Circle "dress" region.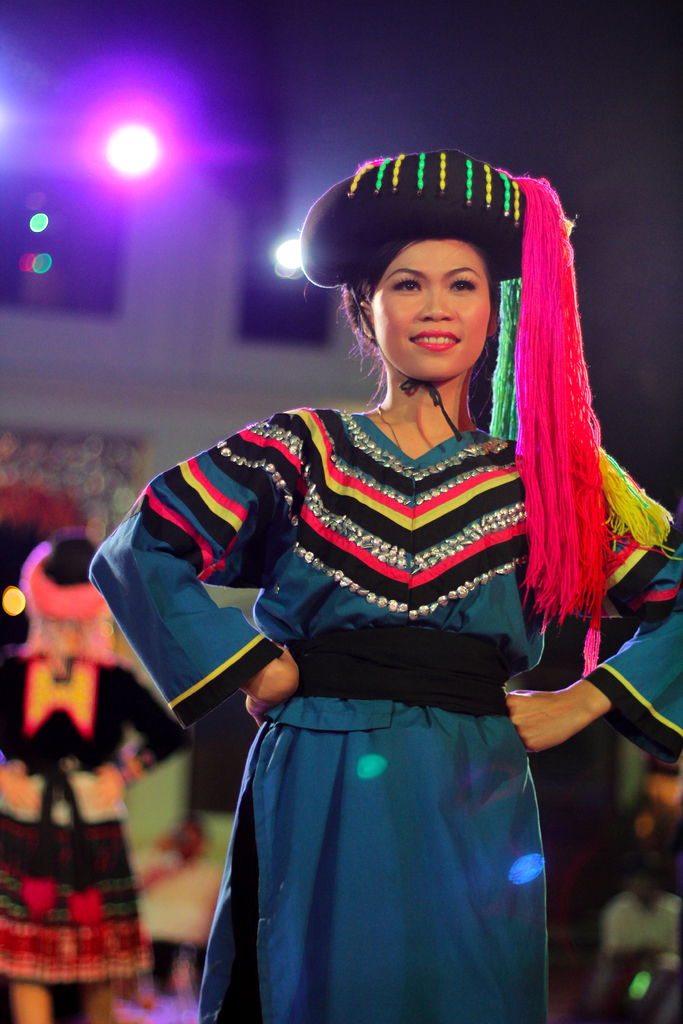
Region: 0, 655, 192, 986.
